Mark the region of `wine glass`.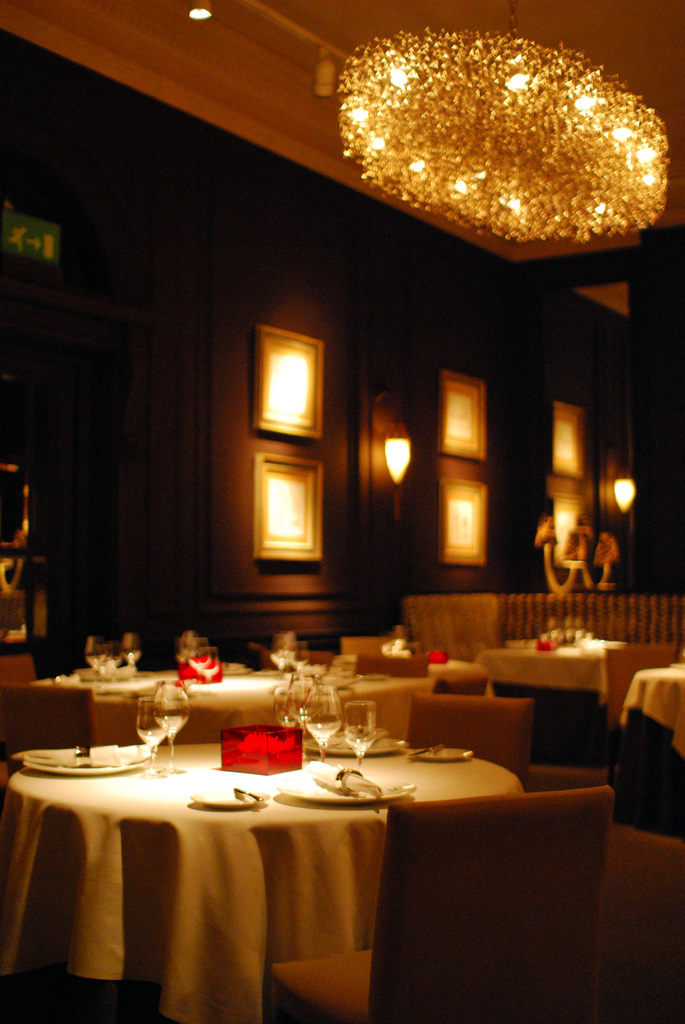
Region: <region>305, 692, 338, 760</region>.
